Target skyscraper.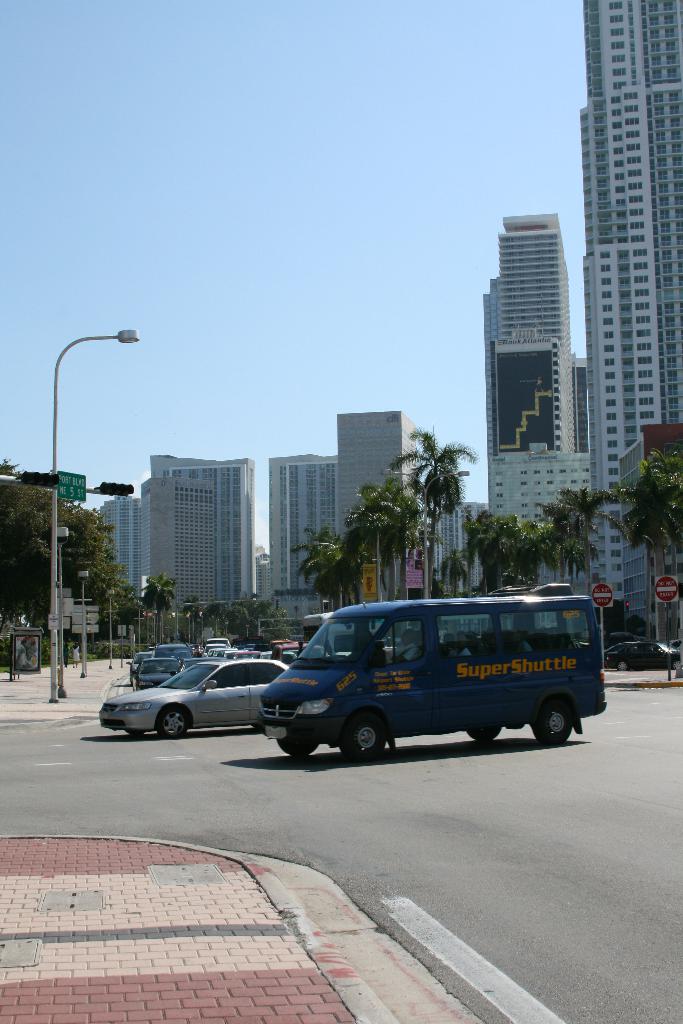
Target region: 329/408/422/588.
